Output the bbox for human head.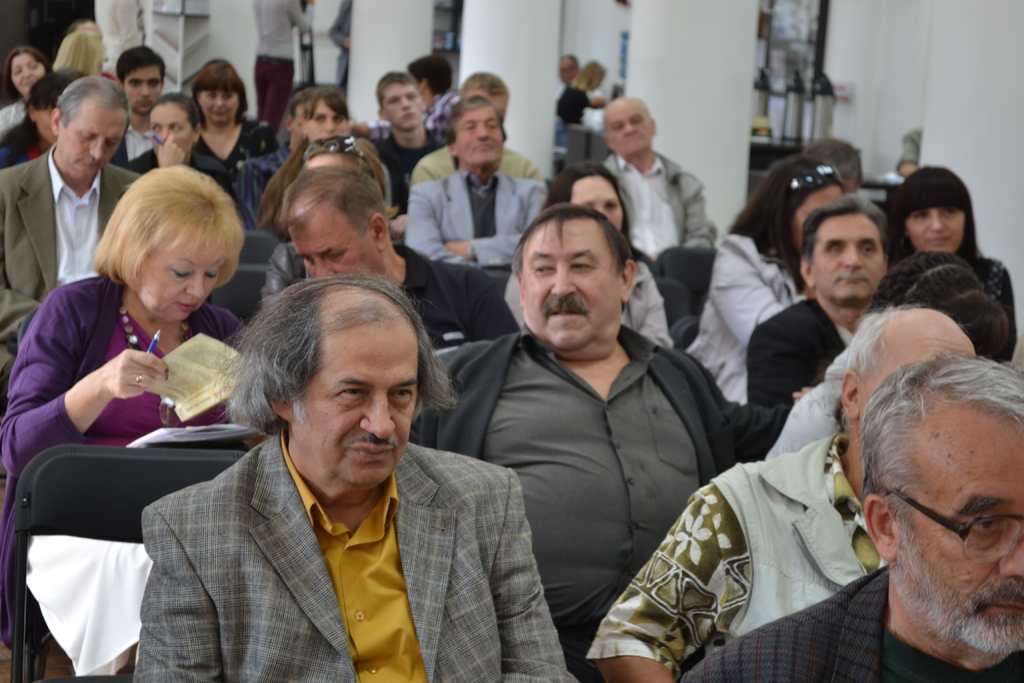
<bbox>868, 249, 982, 307</bbox>.
